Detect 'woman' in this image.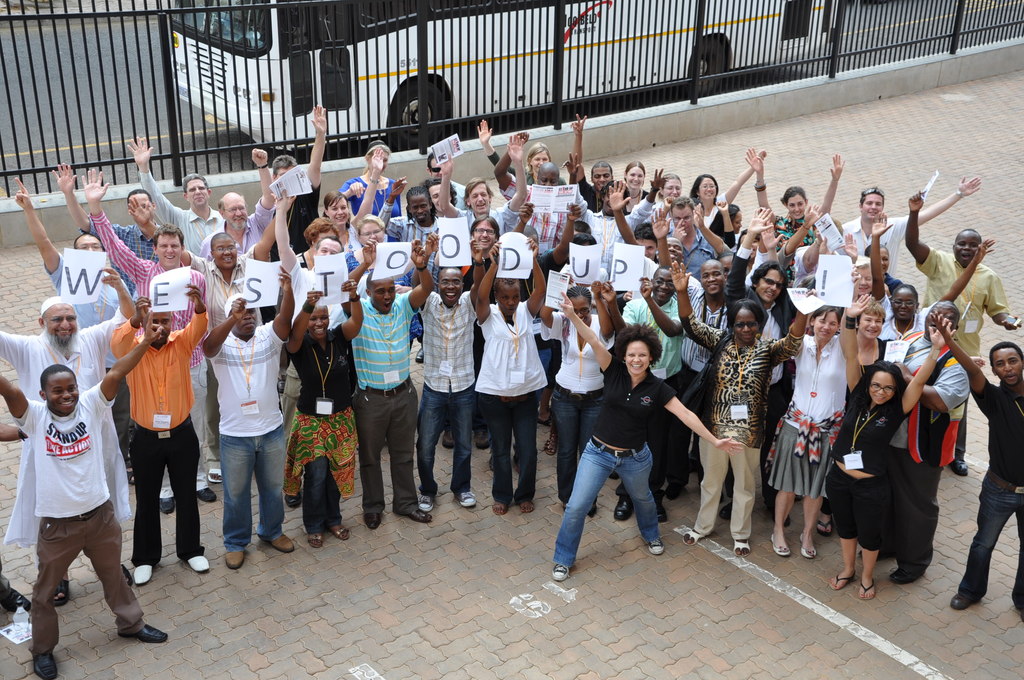
Detection: [344, 211, 416, 347].
